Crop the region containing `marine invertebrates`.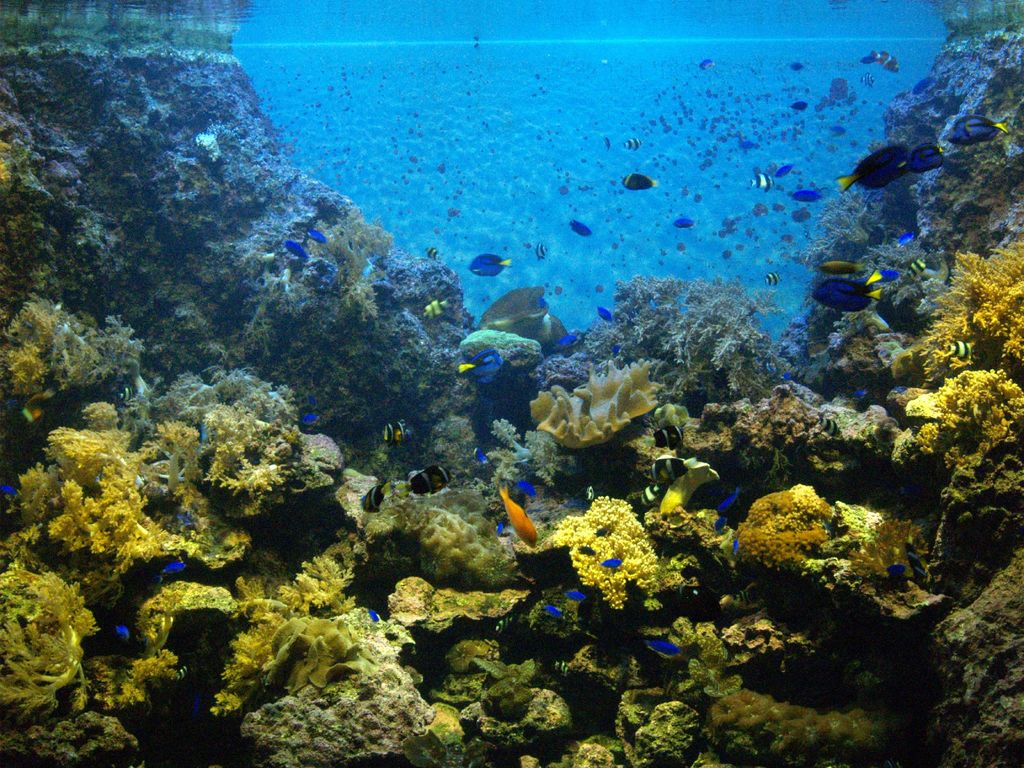
Crop region: box=[739, 475, 838, 579].
